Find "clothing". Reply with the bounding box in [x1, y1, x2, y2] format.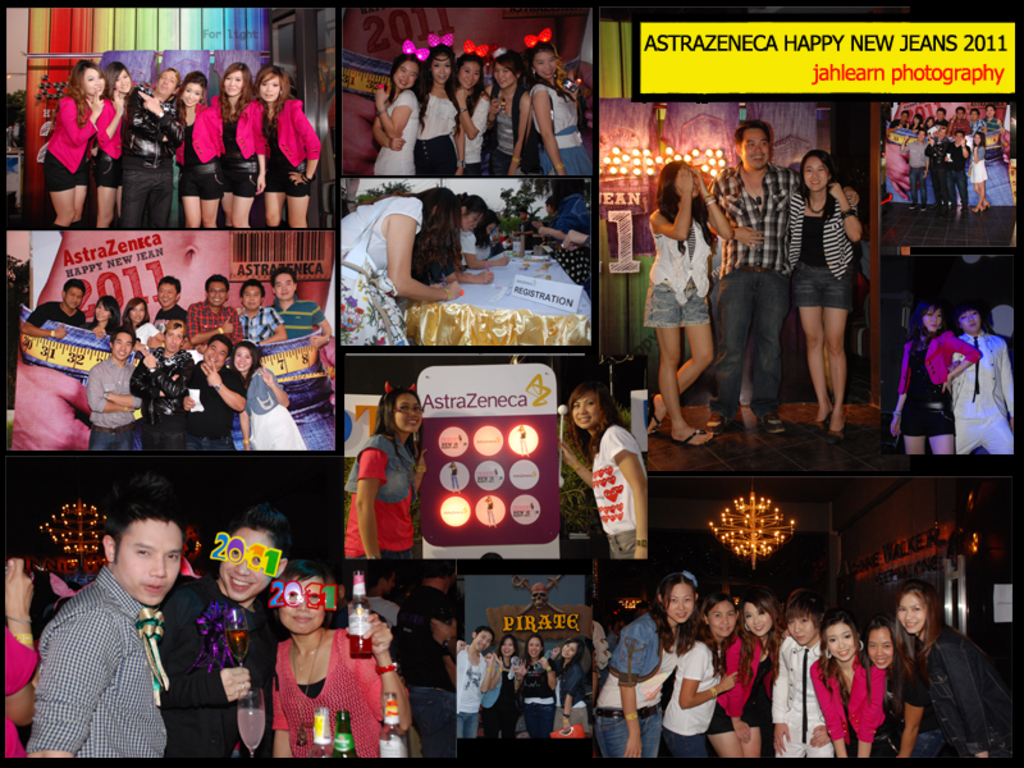
[175, 92, 227, 201].
